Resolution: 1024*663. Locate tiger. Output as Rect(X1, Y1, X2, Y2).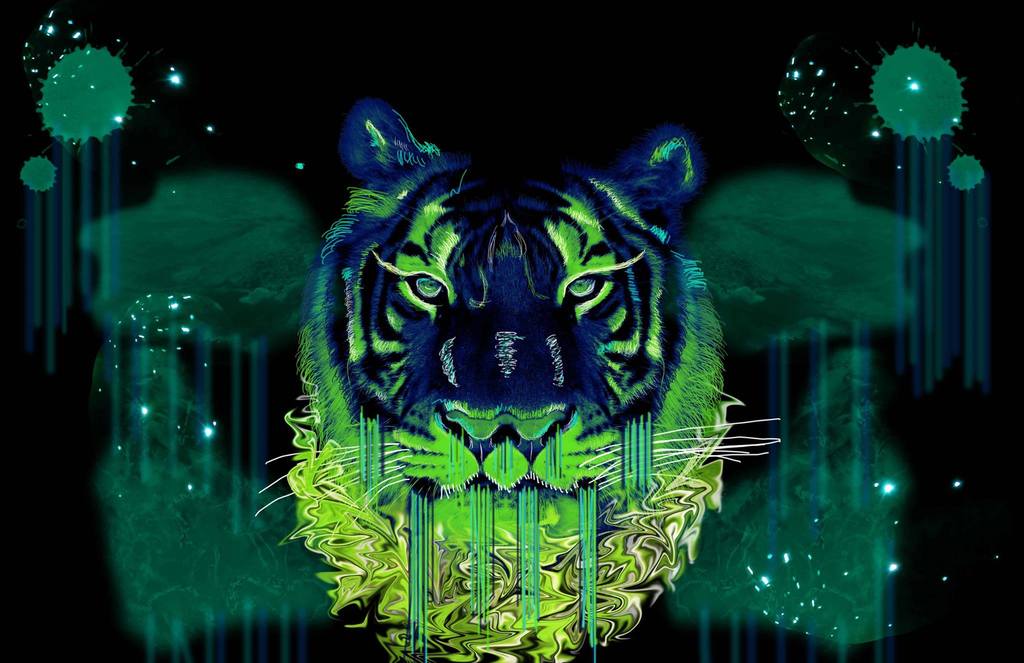
Rect(253, 91, 781, 662).
